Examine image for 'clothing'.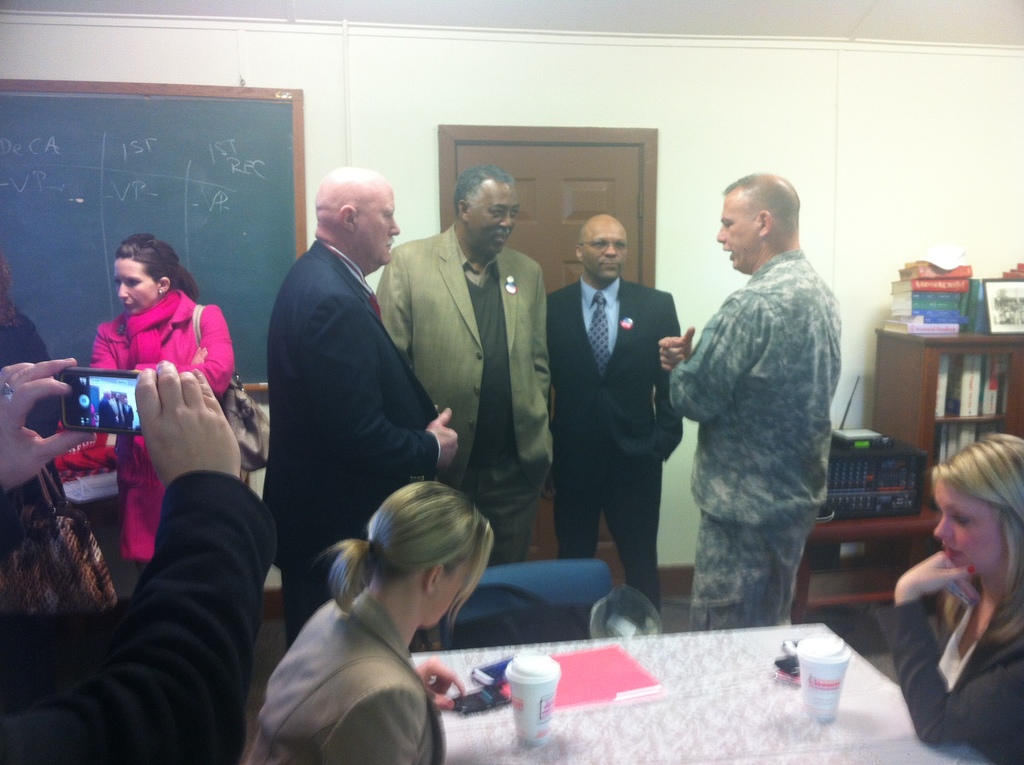
Examination result: crop(260, 238, 442, 643).
